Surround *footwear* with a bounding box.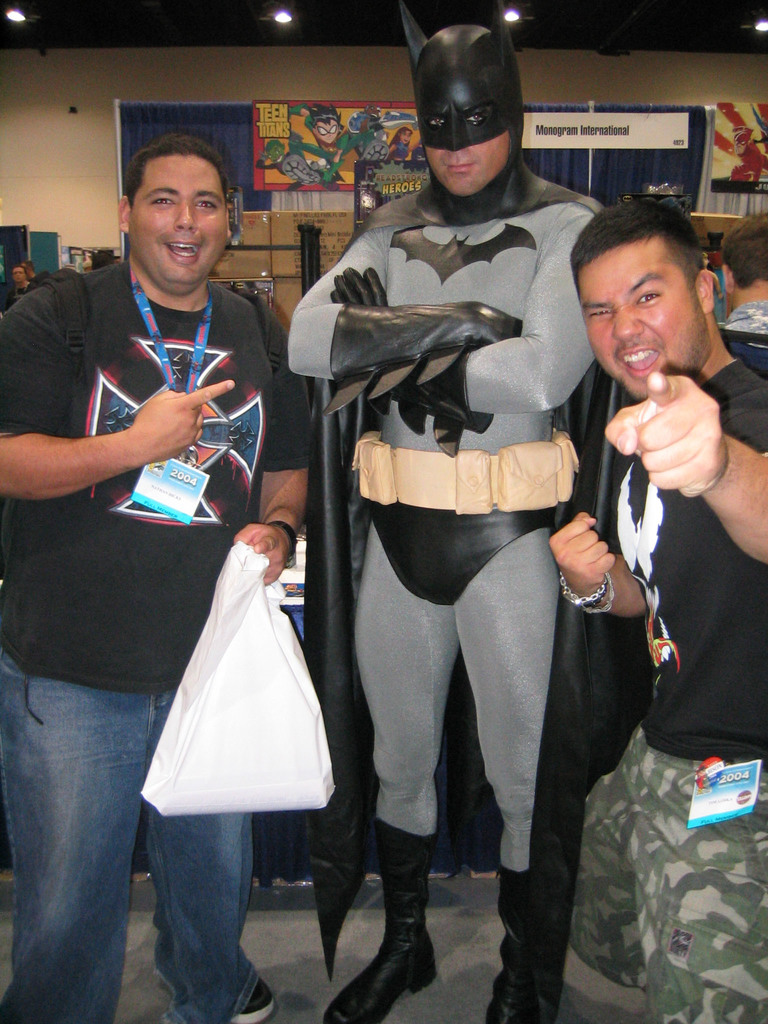
(486, 865, 520, 1018).
